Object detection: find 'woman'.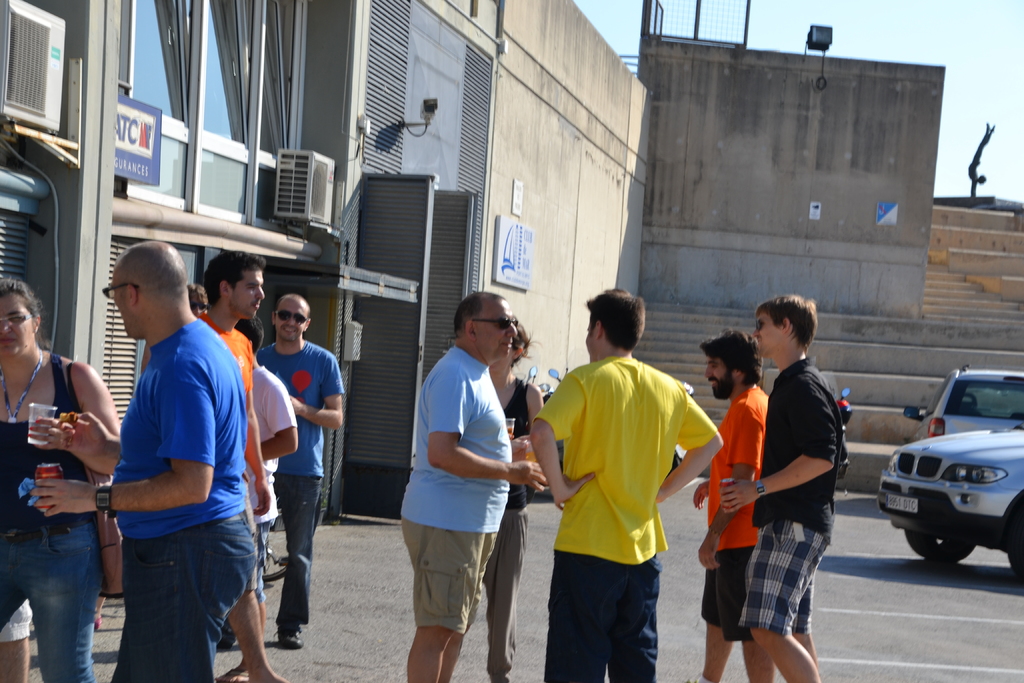
box(4, 300, 115, 682).
